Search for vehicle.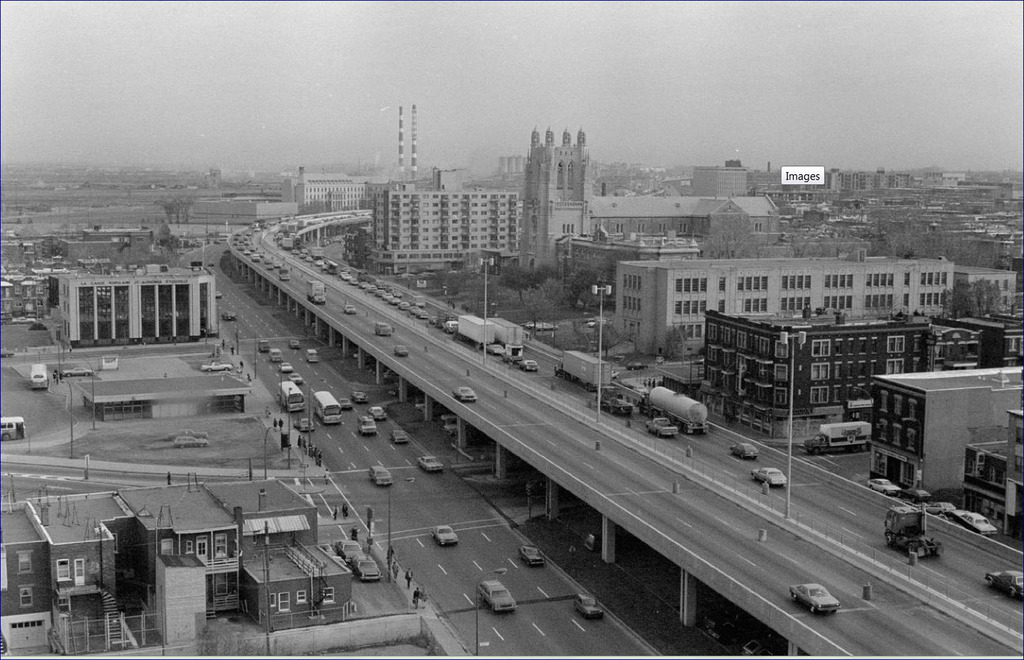
Found at 27/359/49/389.
